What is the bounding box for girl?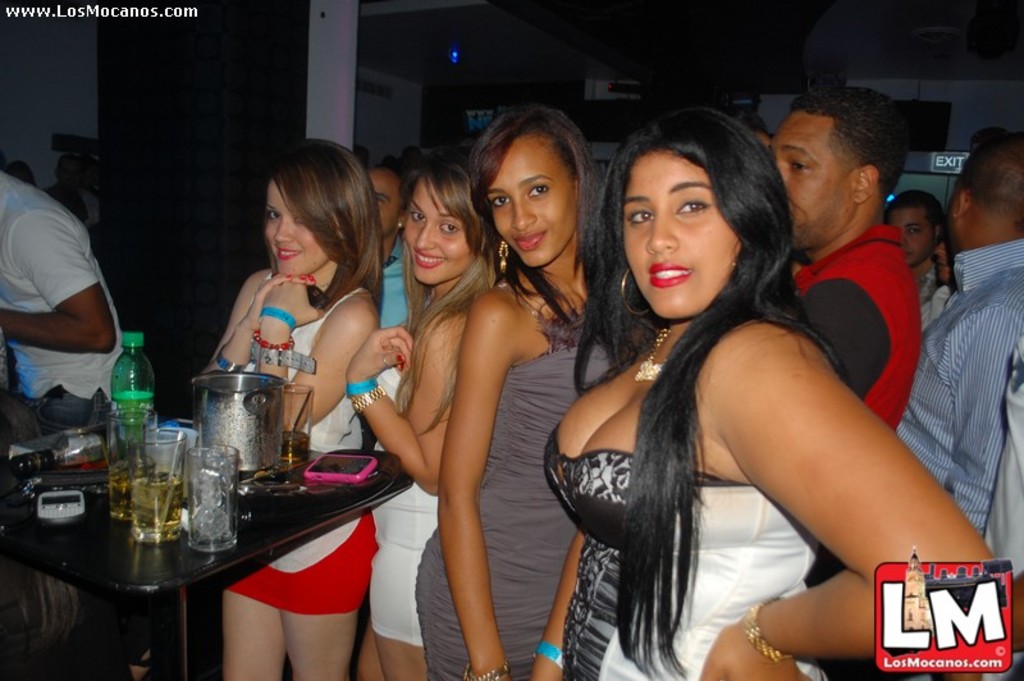
(526,95,996,680).
